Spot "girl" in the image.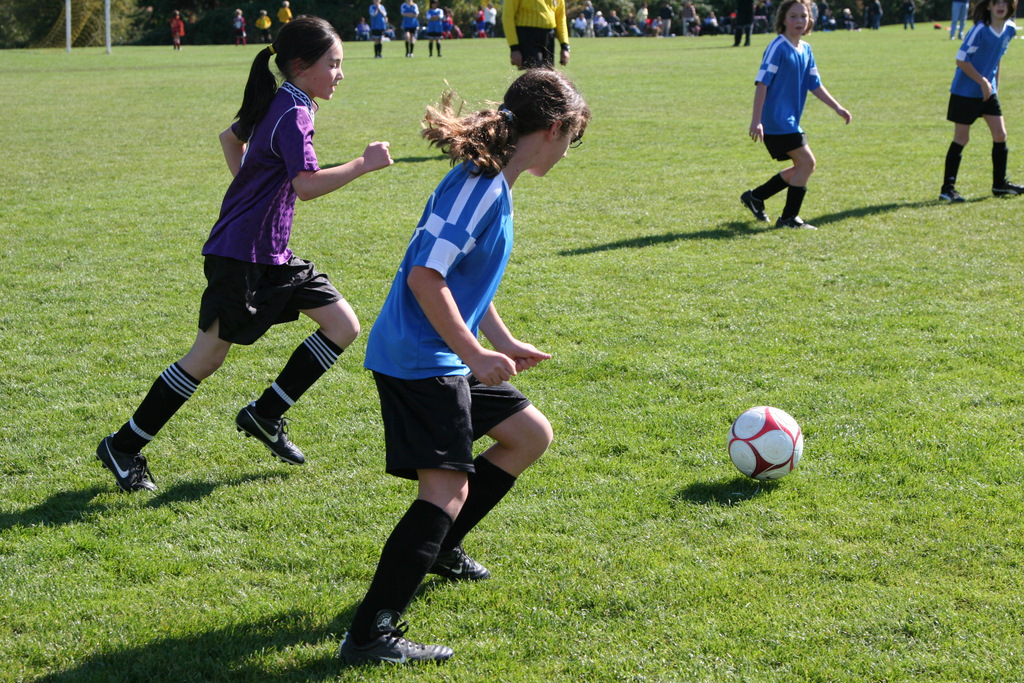
"girl" found at bbox=[933, 2, 1022, 205].
